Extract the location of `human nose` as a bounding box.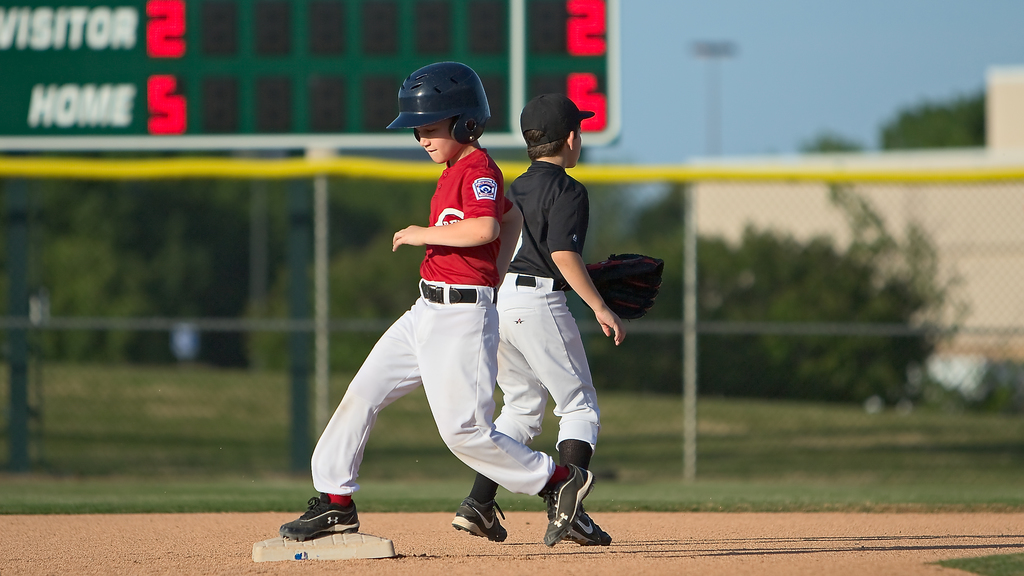
region(420, 132, 430, 146).
